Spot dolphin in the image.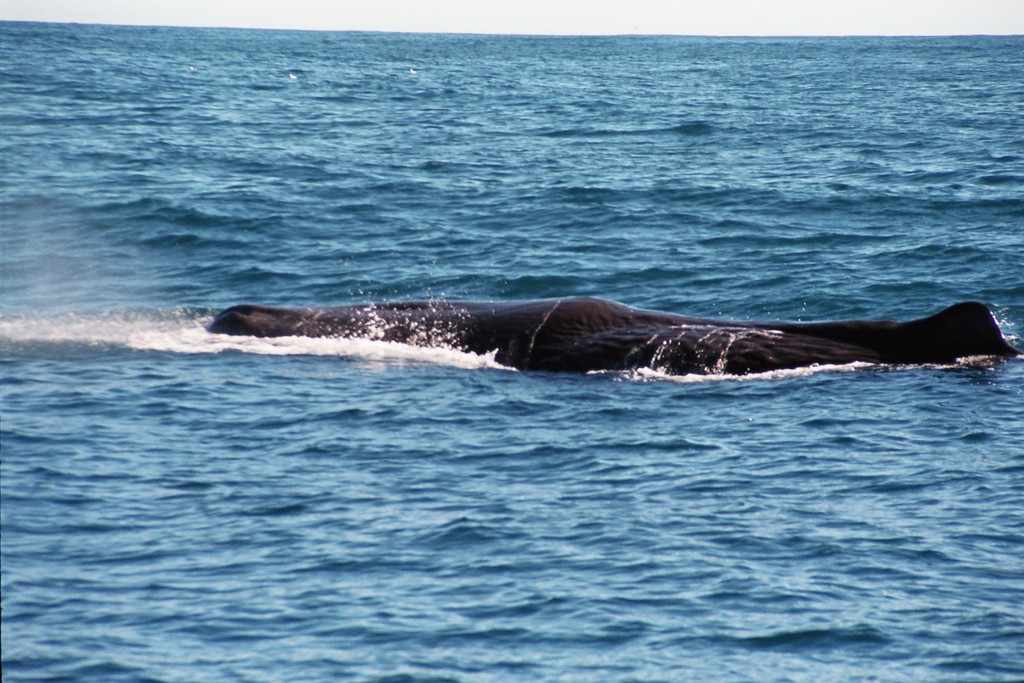
dolphin found at (202, 294, 1023, 377).
